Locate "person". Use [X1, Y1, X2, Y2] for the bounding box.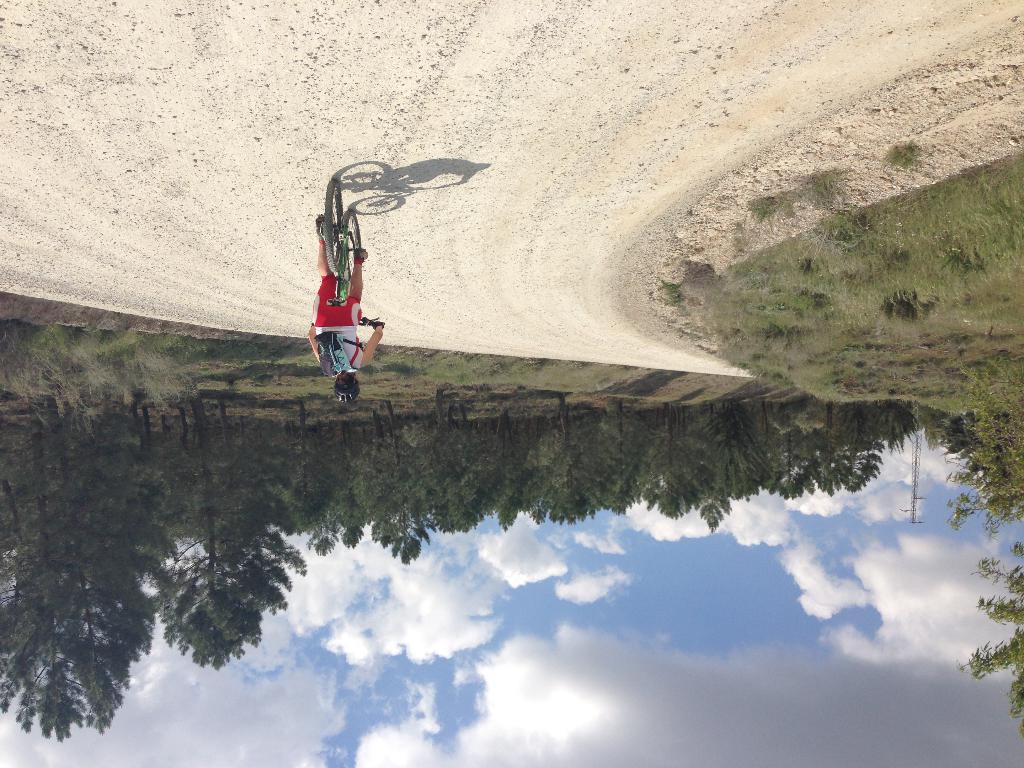
[305, 222, 381, 398].
